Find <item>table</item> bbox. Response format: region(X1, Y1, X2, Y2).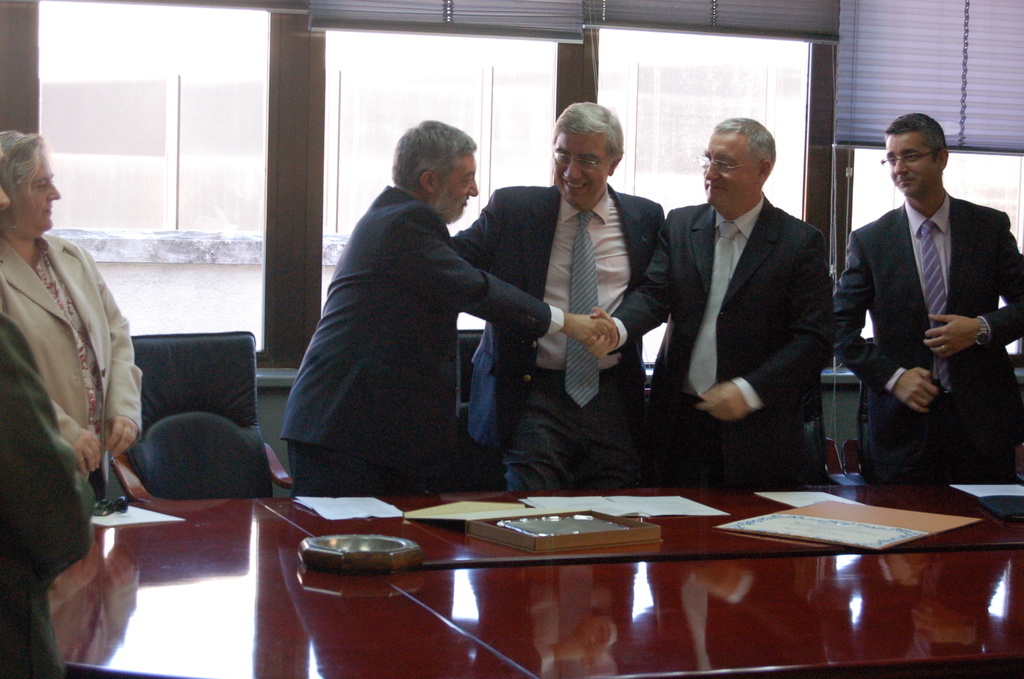
region(0, 454, 1023, 678).
